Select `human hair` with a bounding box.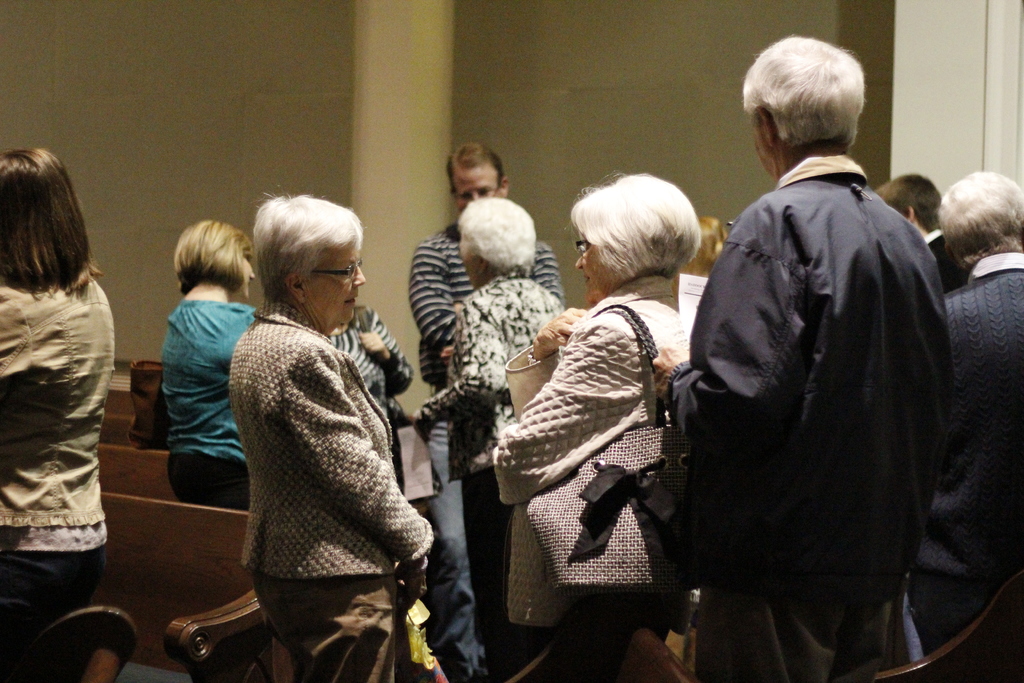
bbox=[0, 147, 104, 294].
